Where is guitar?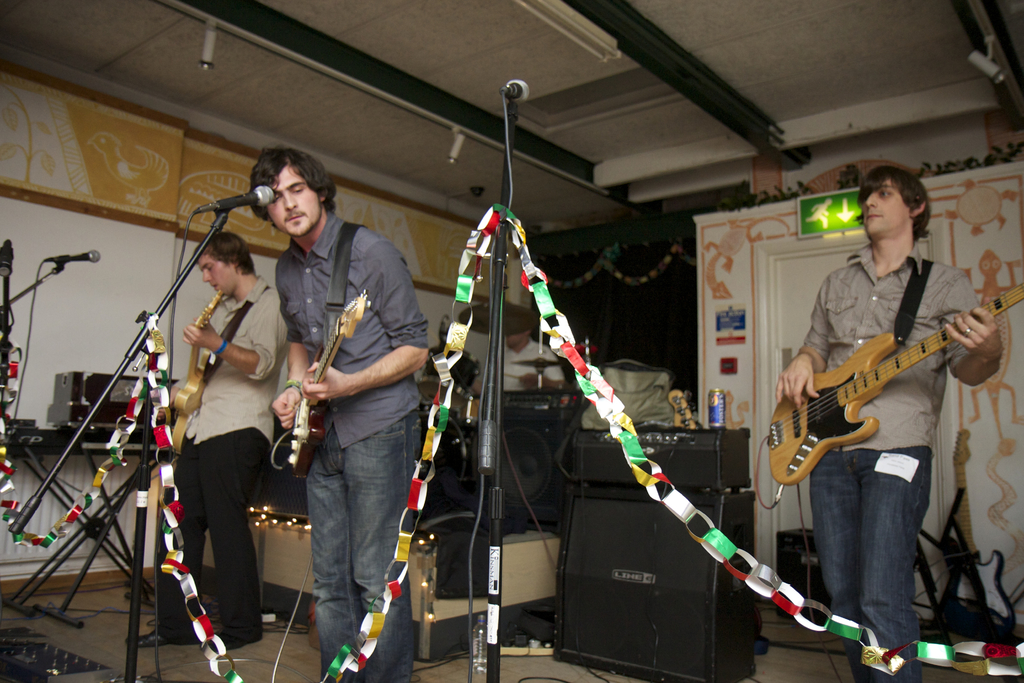
<box>768,283,1022,484</box>.
